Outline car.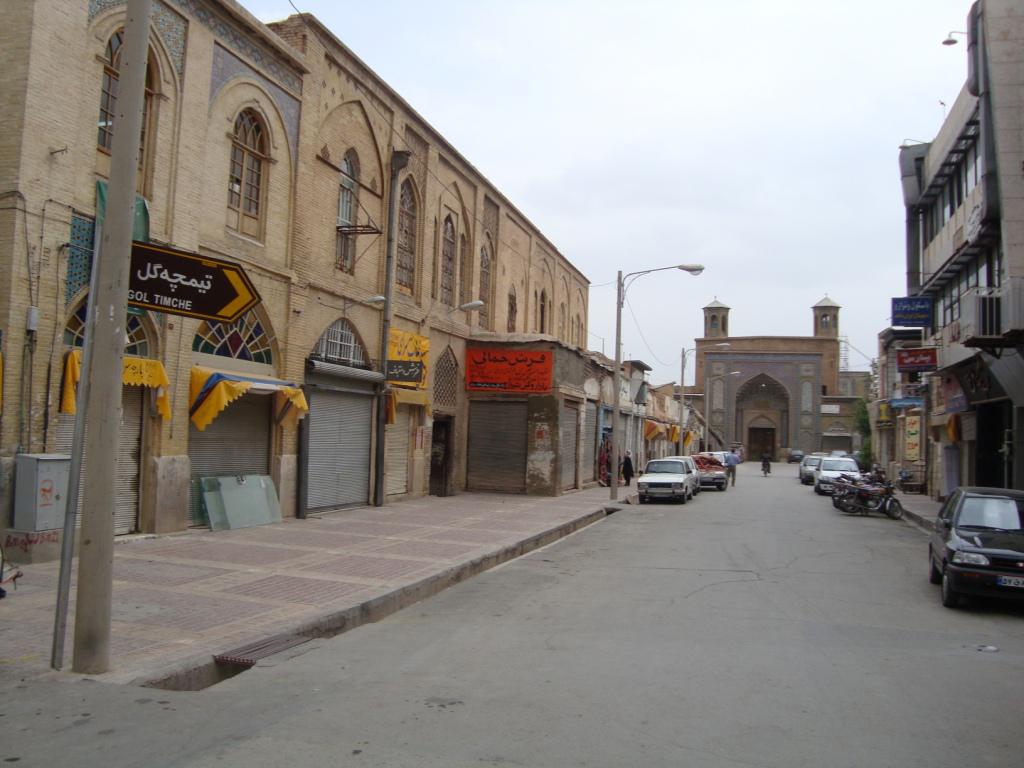
Outline: [left=816, top=458, right=863, bottom=490].
